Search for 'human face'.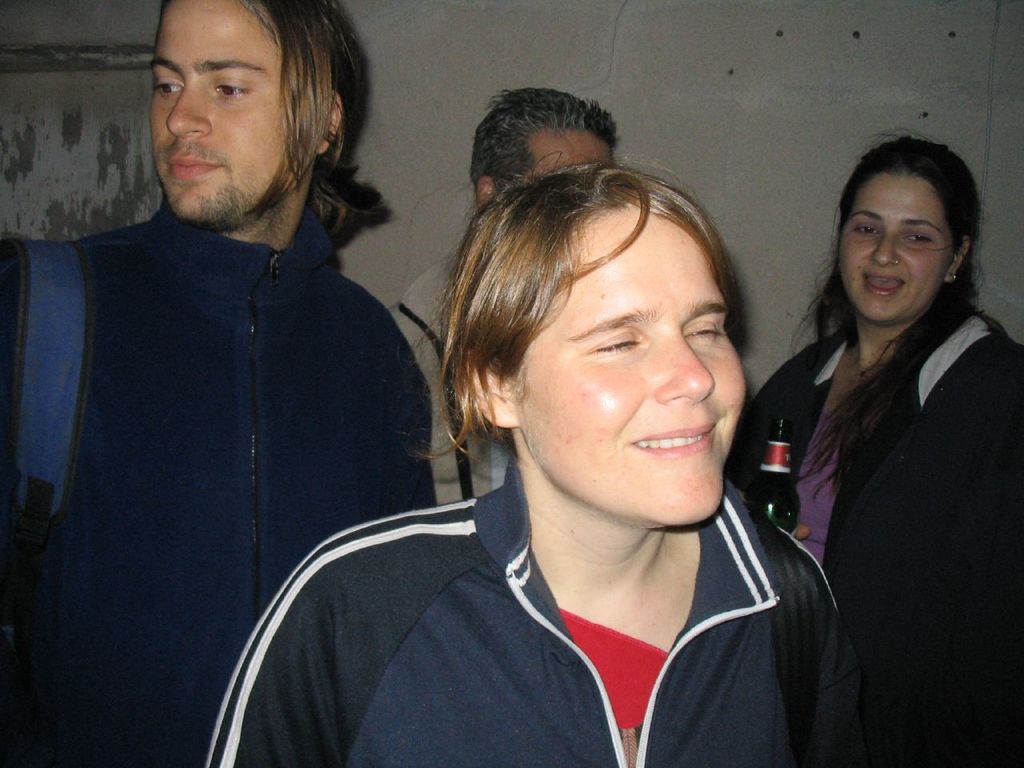
Found at <bbox>834, 169, 958, 319</bbox>.
